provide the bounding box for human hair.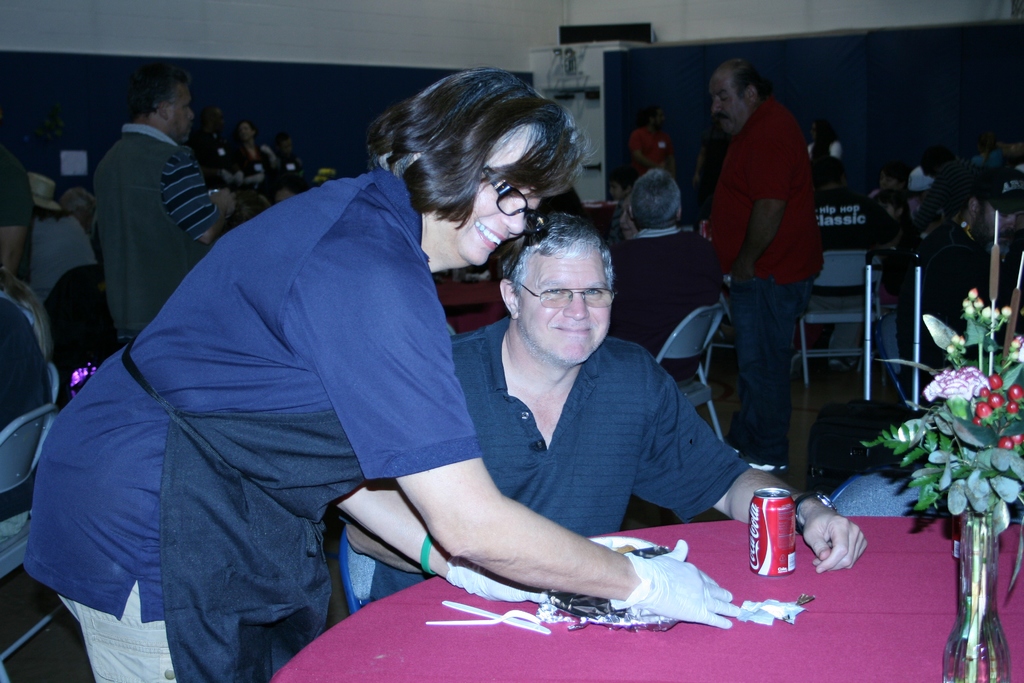
[608, 172, 633, 191].
